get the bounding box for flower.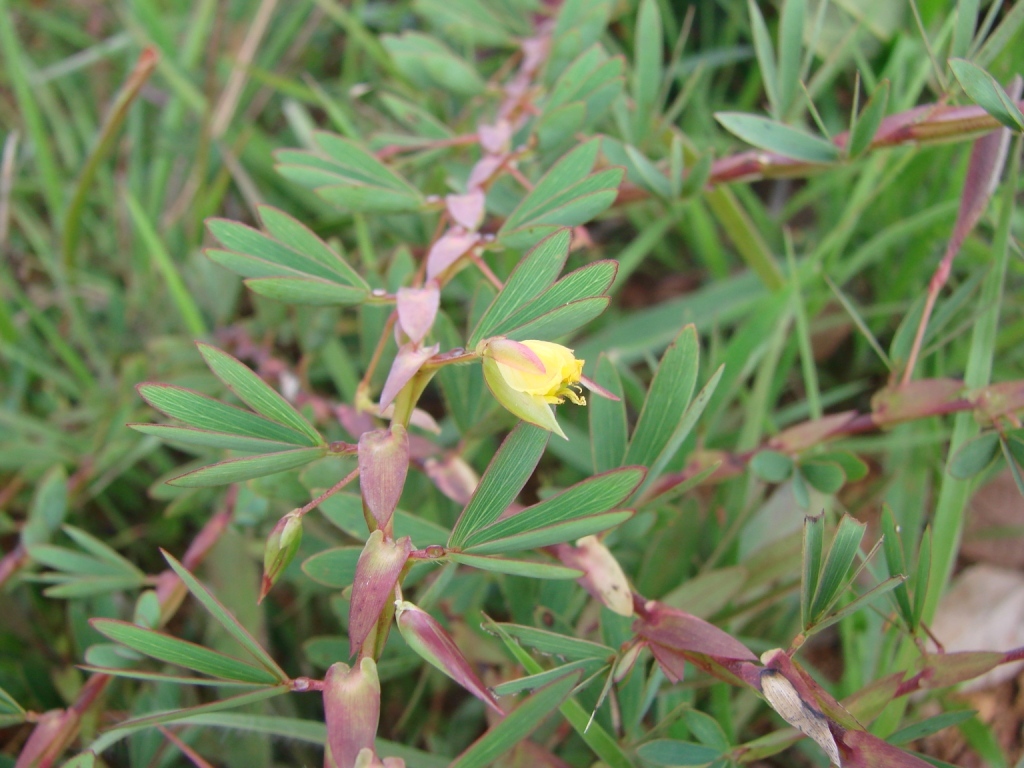
[462,312,605,429].
